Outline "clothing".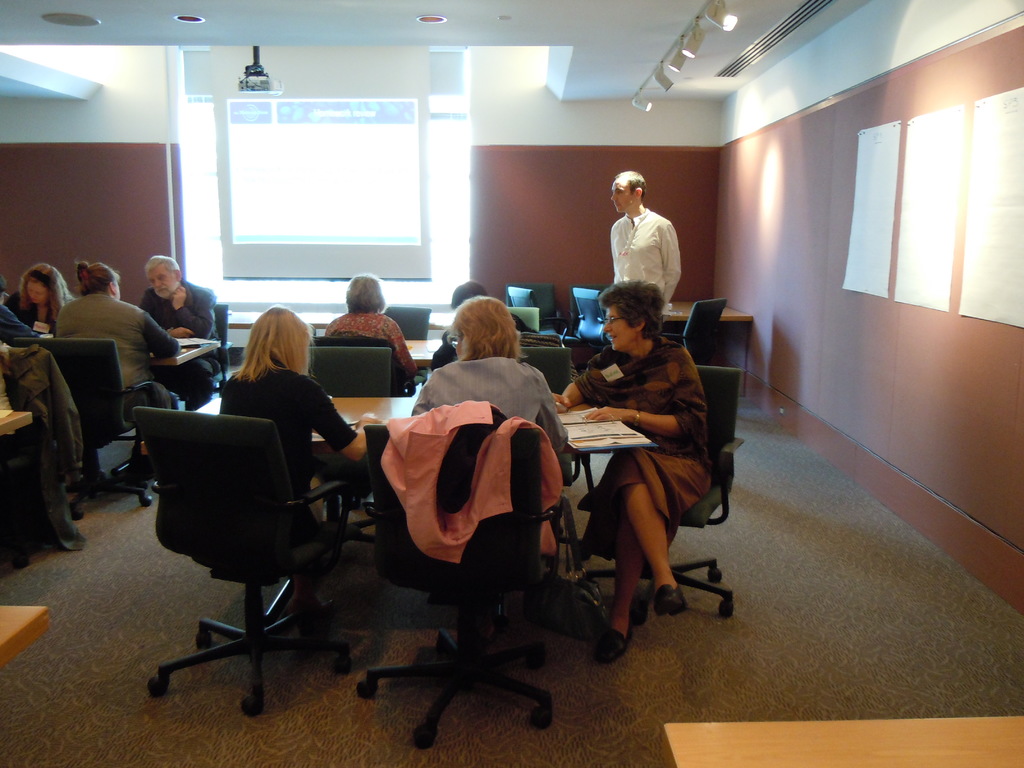
Outline: region(568, 332, 712, 559).
